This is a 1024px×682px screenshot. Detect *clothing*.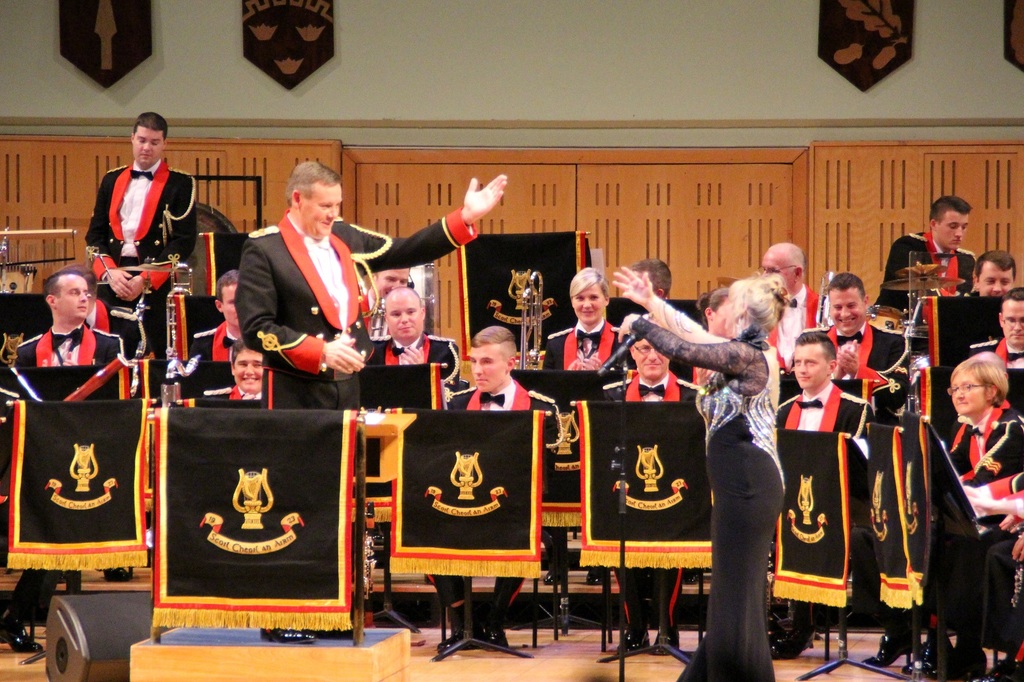
BBox(81, 160, 198, 356).
